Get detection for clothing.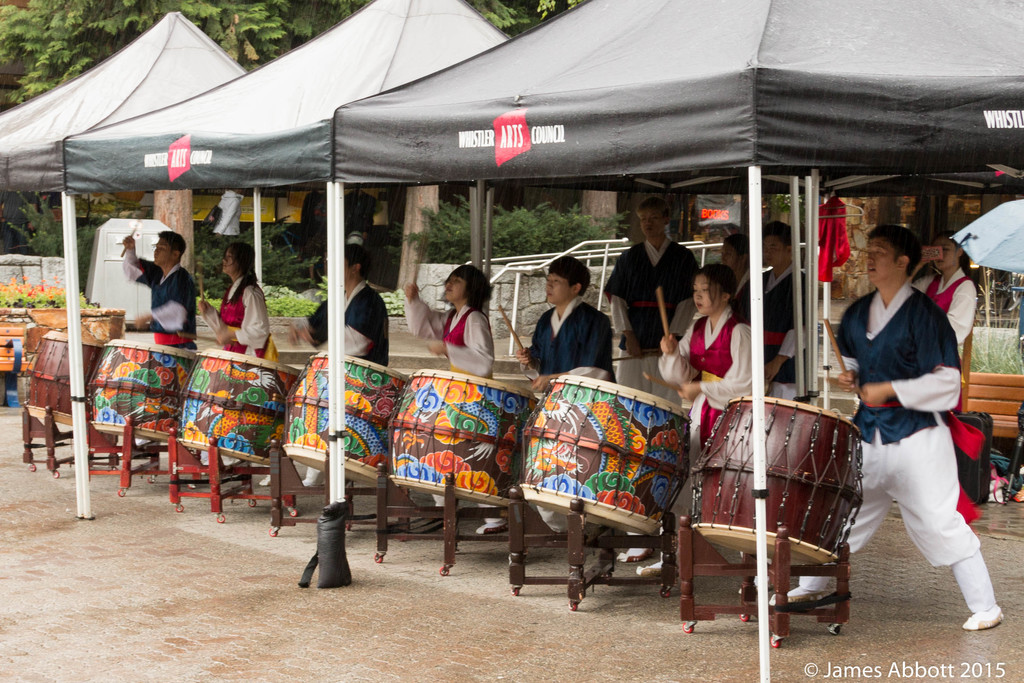
Detection: rect(402, 306, 500, 507).
